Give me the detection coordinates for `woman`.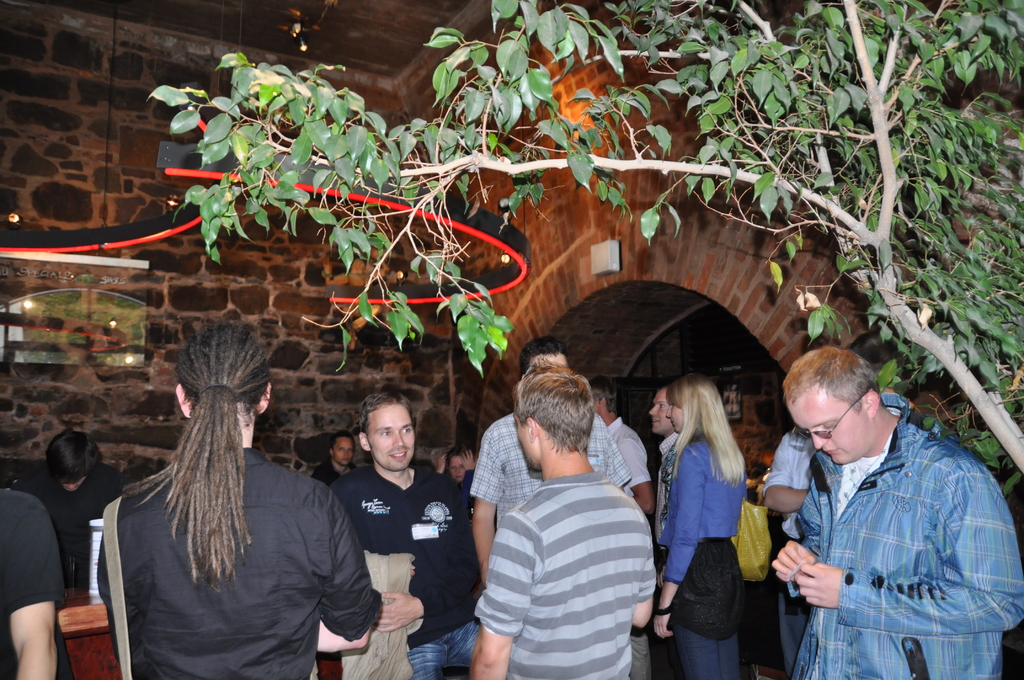
select_region(662, 375, 786, 677).
